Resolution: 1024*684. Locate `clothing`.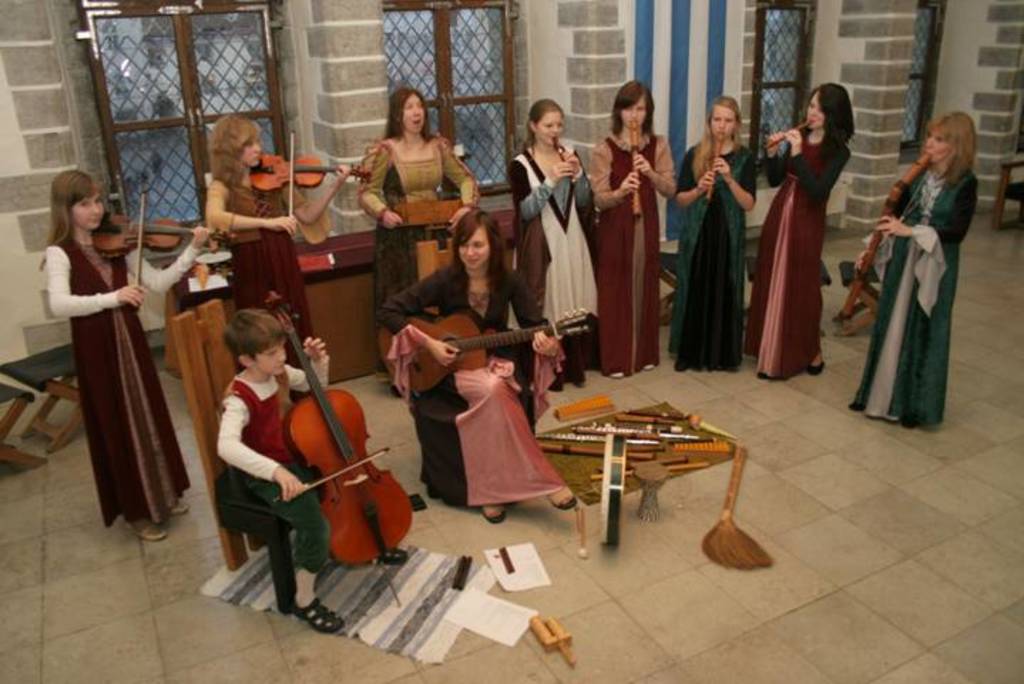
bbox=[585, 140, 679, 376].
